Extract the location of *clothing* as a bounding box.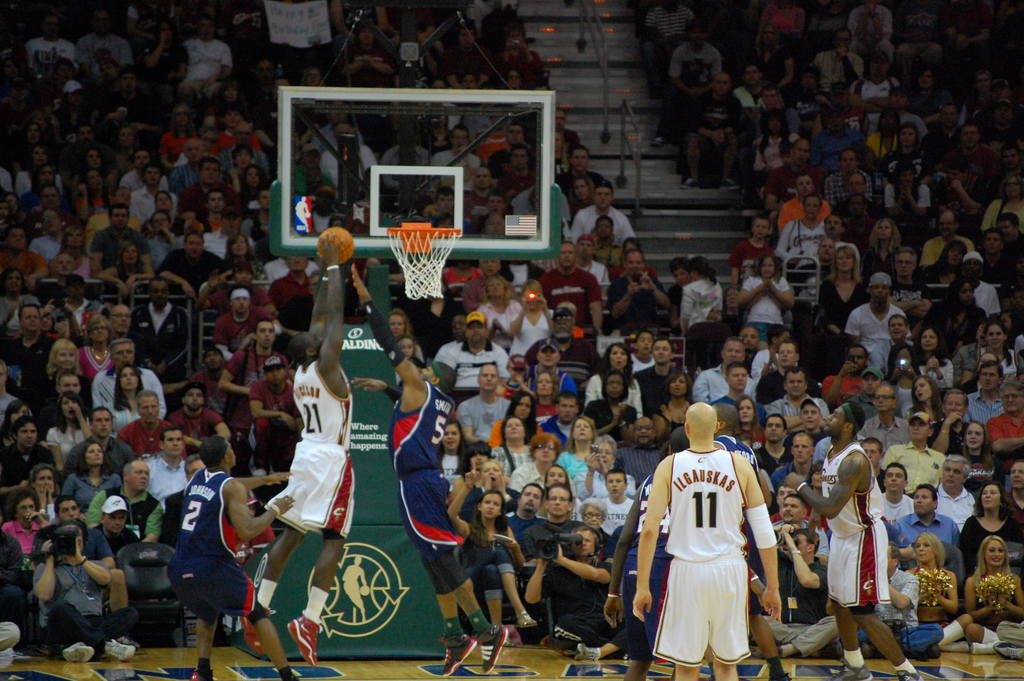
bbox(99, 364, 164, 411).
